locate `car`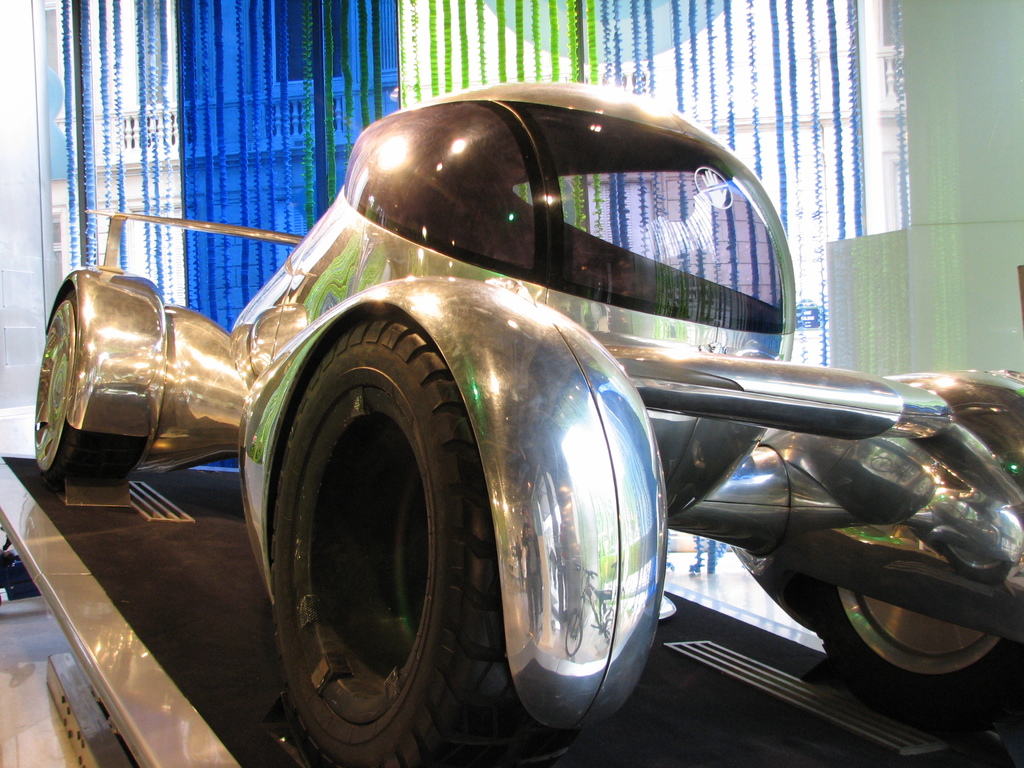
33, 77, 1023, 767
